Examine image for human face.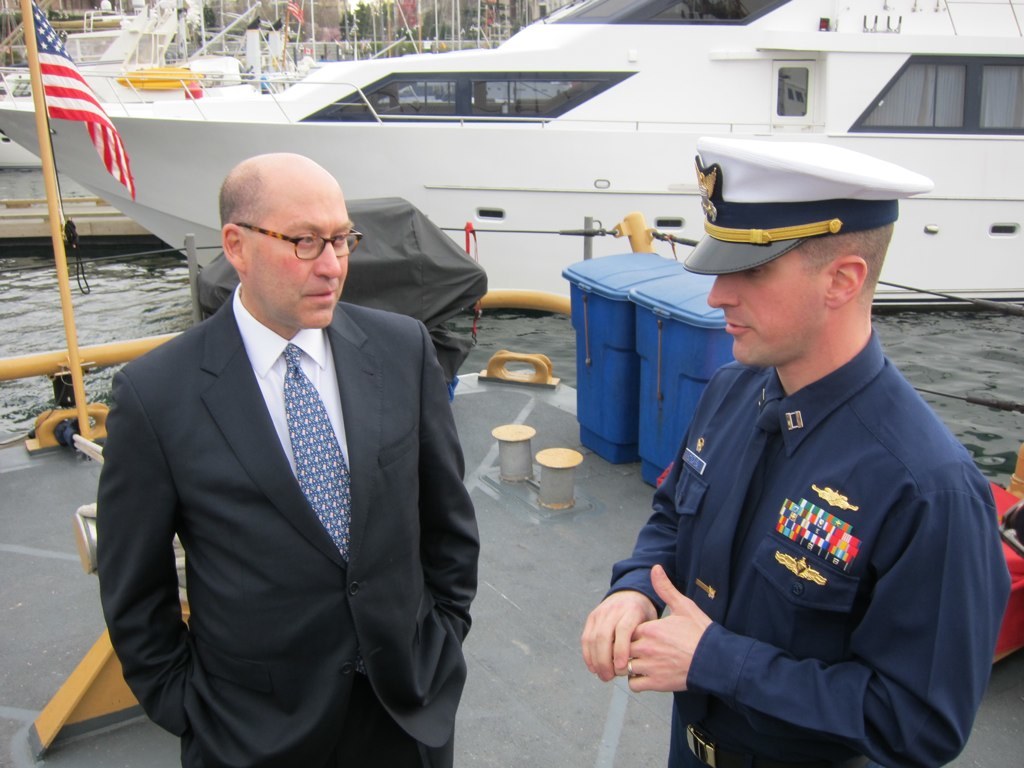
Examination result: 708, 251, 828, 369.
